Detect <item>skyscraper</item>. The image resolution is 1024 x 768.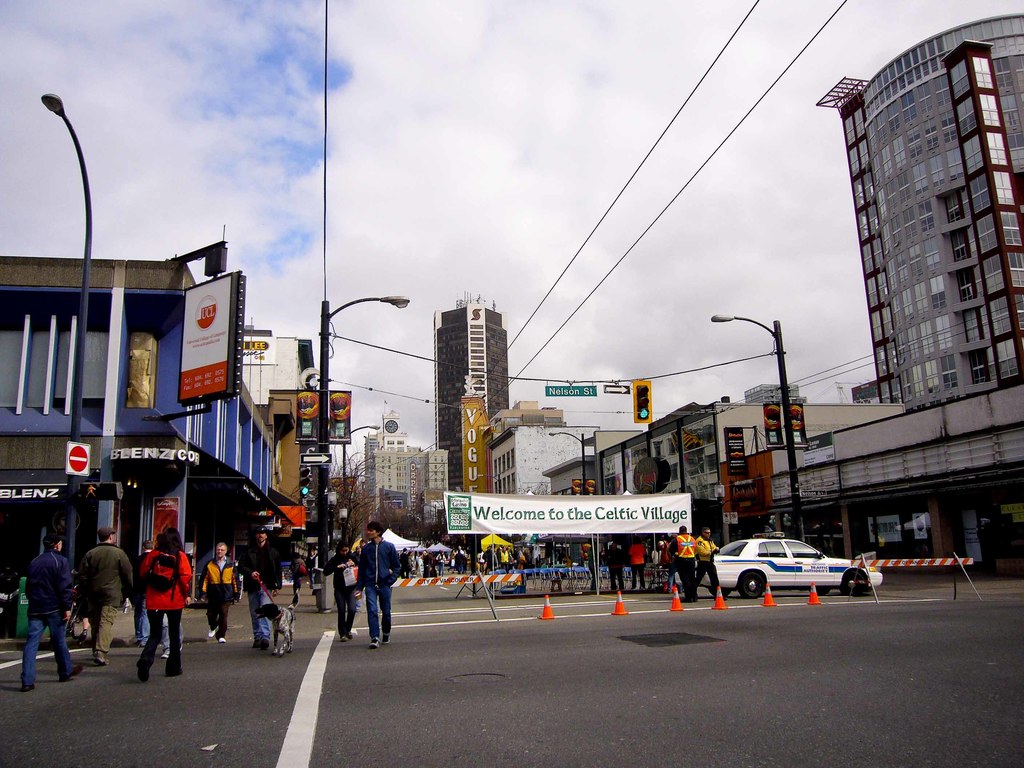
l=365, t=428, r=424, b=527.
